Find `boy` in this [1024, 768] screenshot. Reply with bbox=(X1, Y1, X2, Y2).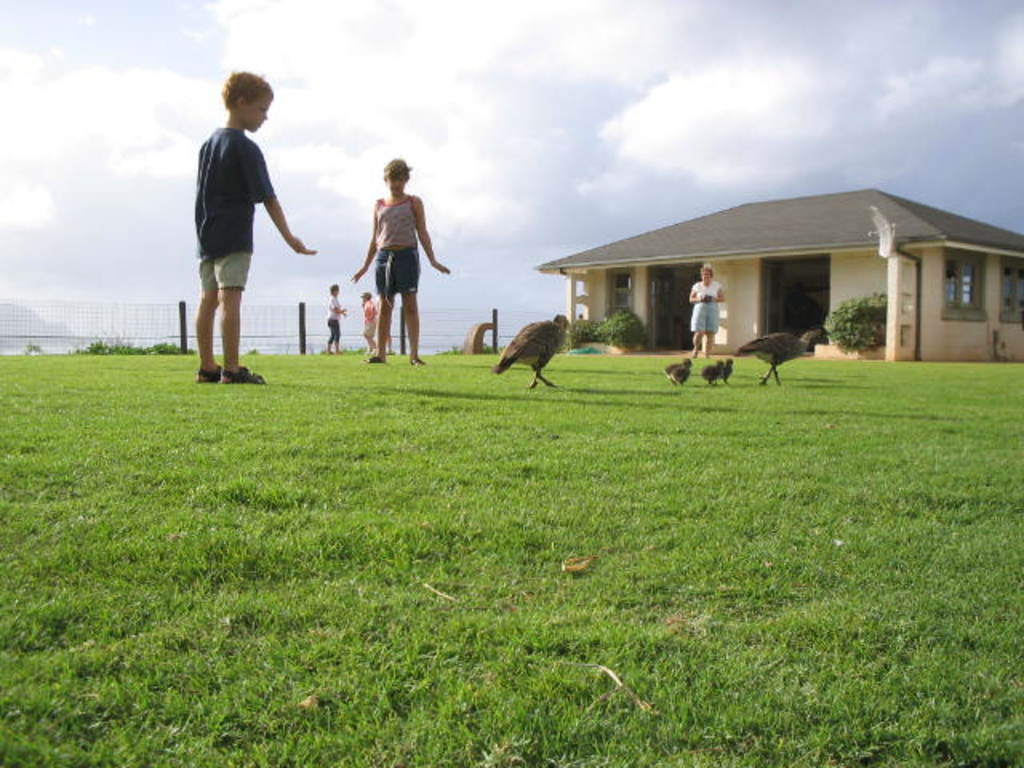
bbox=(194, 70, 323, 382).
